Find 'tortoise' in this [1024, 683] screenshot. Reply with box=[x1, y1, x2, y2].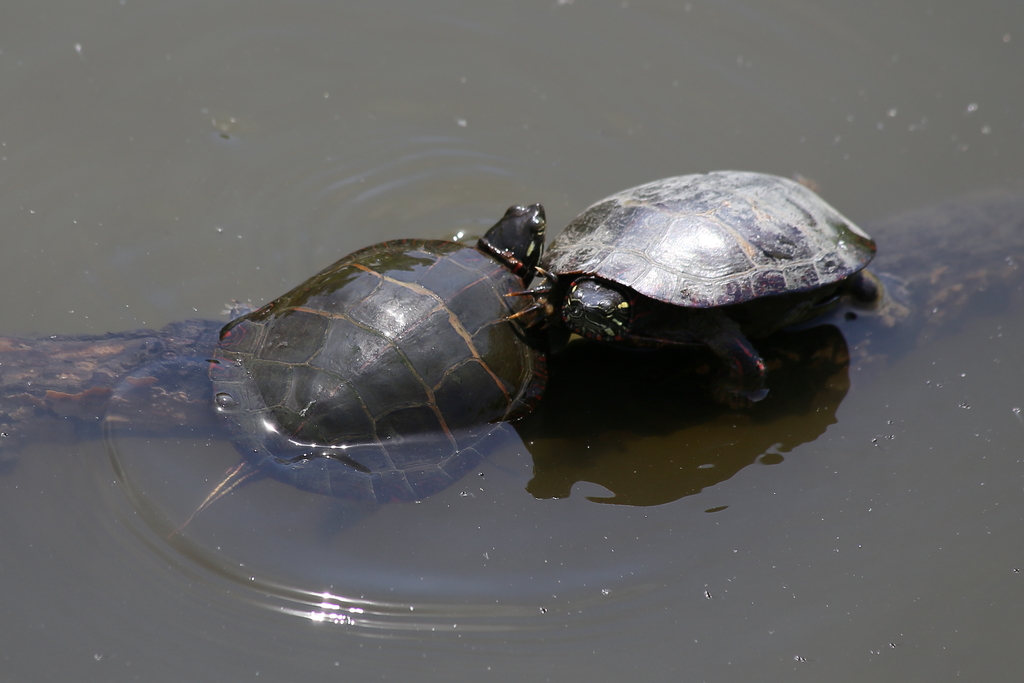
box=[208, 199, 545, 508].
